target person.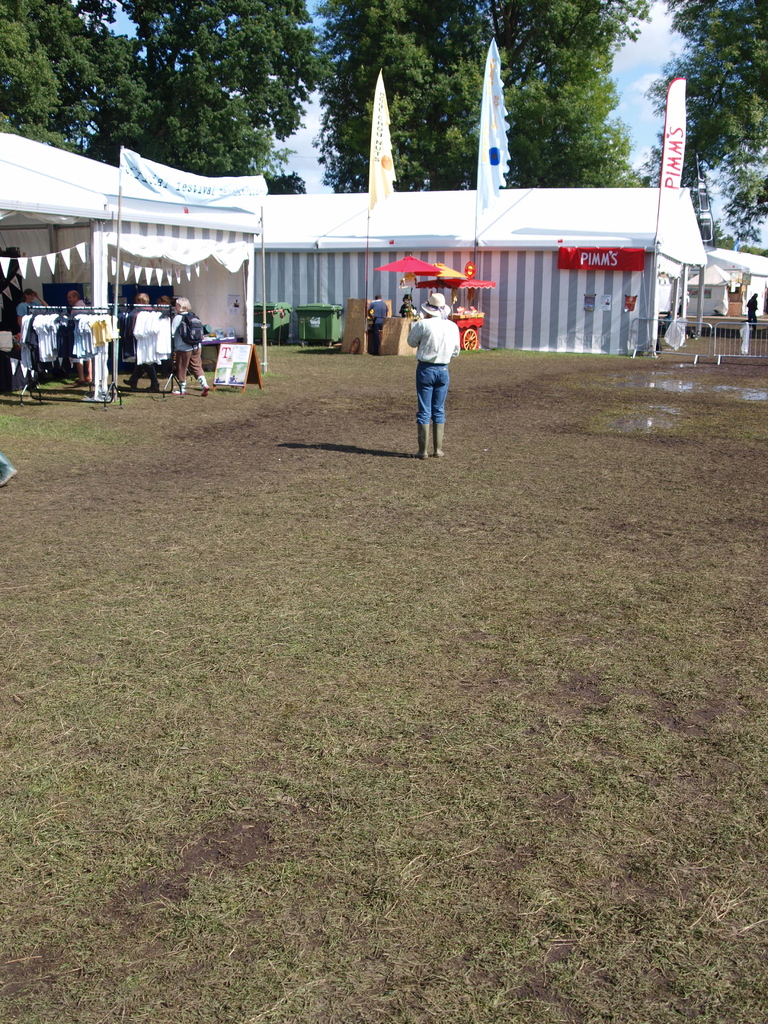
Target region: rect(16, 289, 52, 325).
